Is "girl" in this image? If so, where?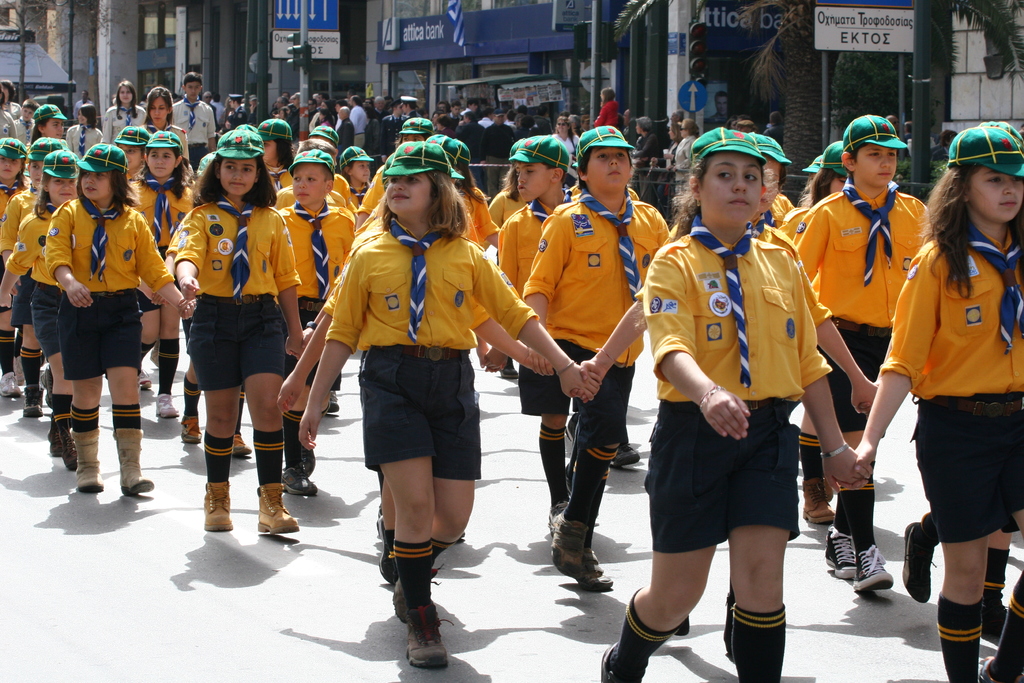
Yes, at bbox(597, 124, 869, 679).
